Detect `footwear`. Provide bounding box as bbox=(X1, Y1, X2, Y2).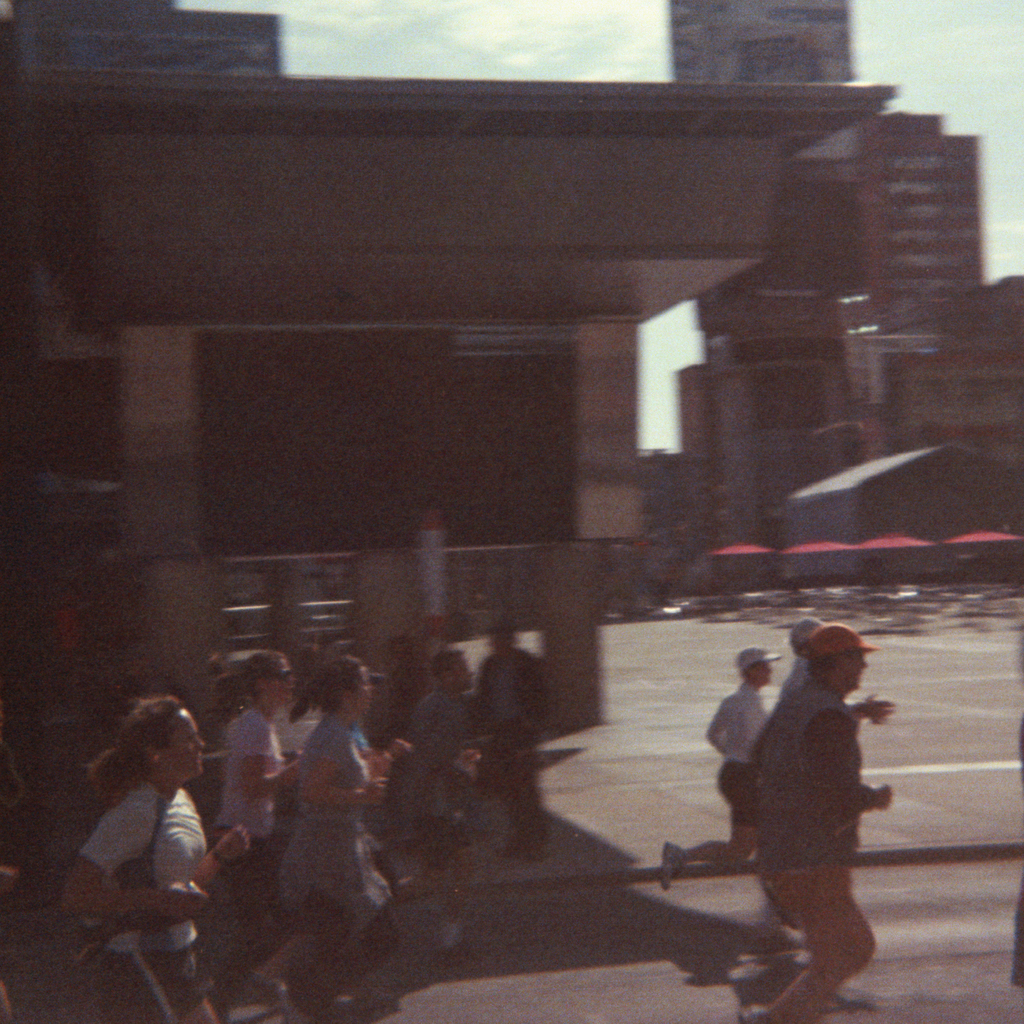
bbox=(364, 929, 404, 958).
